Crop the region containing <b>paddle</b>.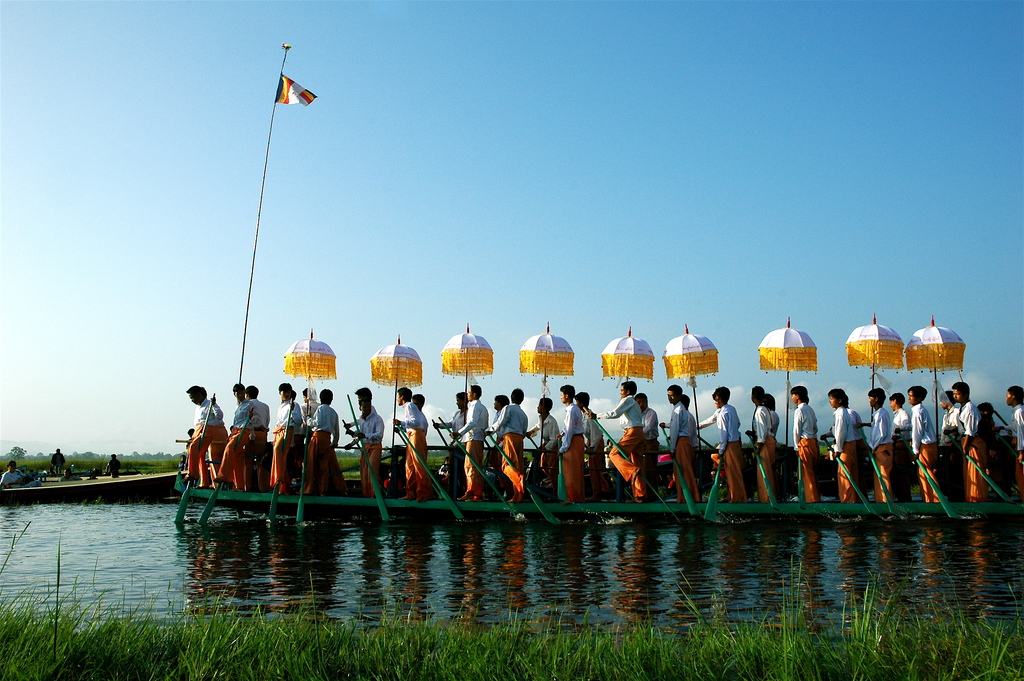
Crop region: <bbox>283, 381, 314, 543</bbox>.
